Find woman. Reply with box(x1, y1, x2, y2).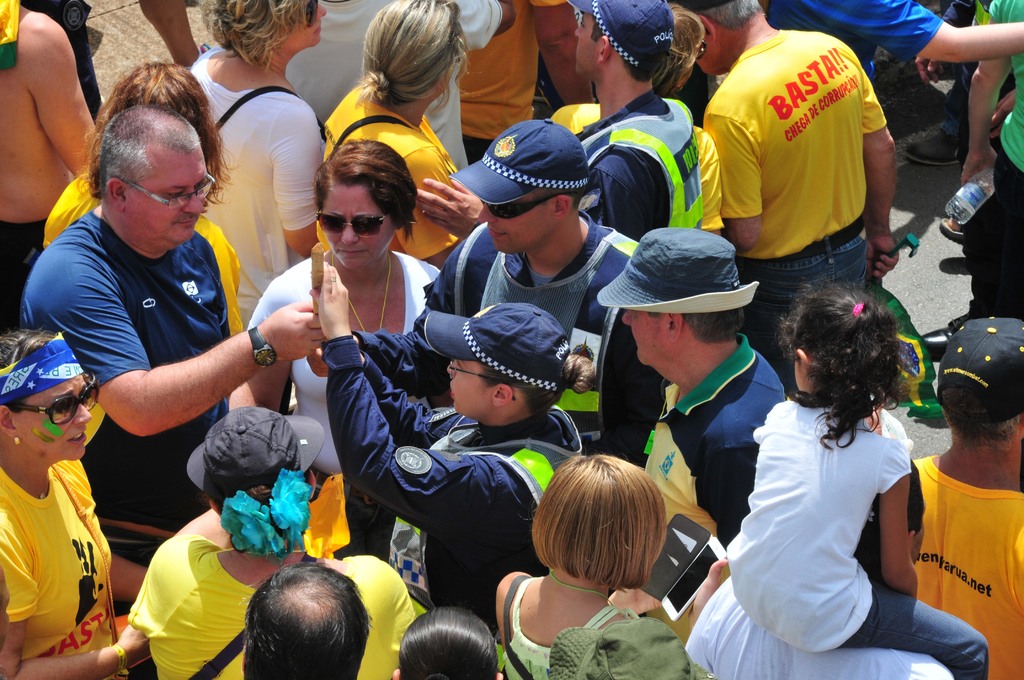
box(496, 449, 726, 679).
